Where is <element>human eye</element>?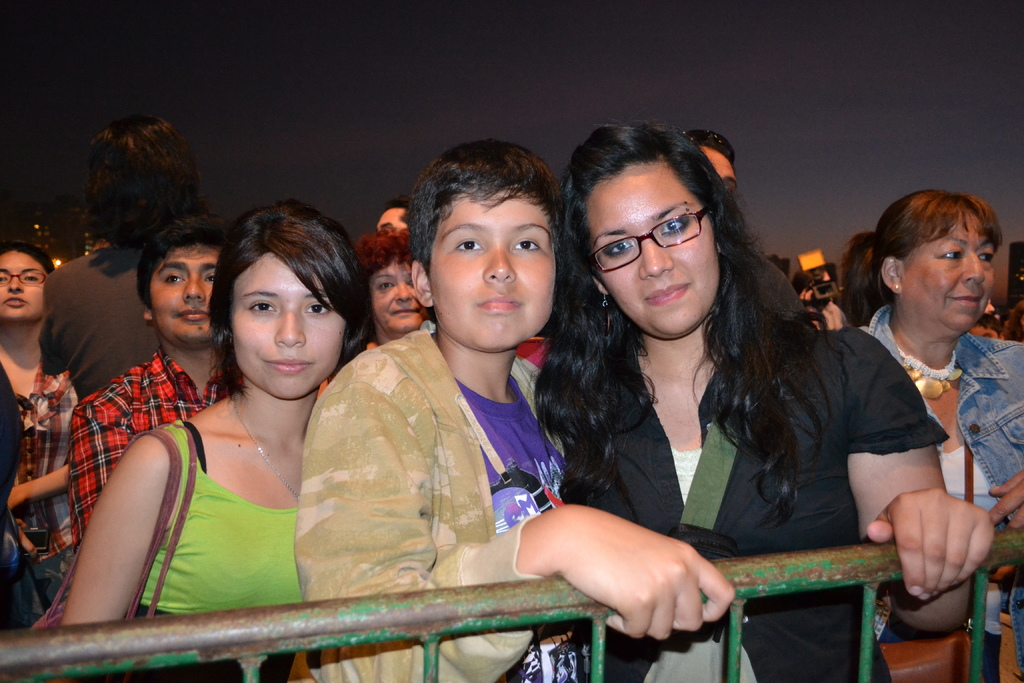
left=0, top=270, right=9, bottom=285.
